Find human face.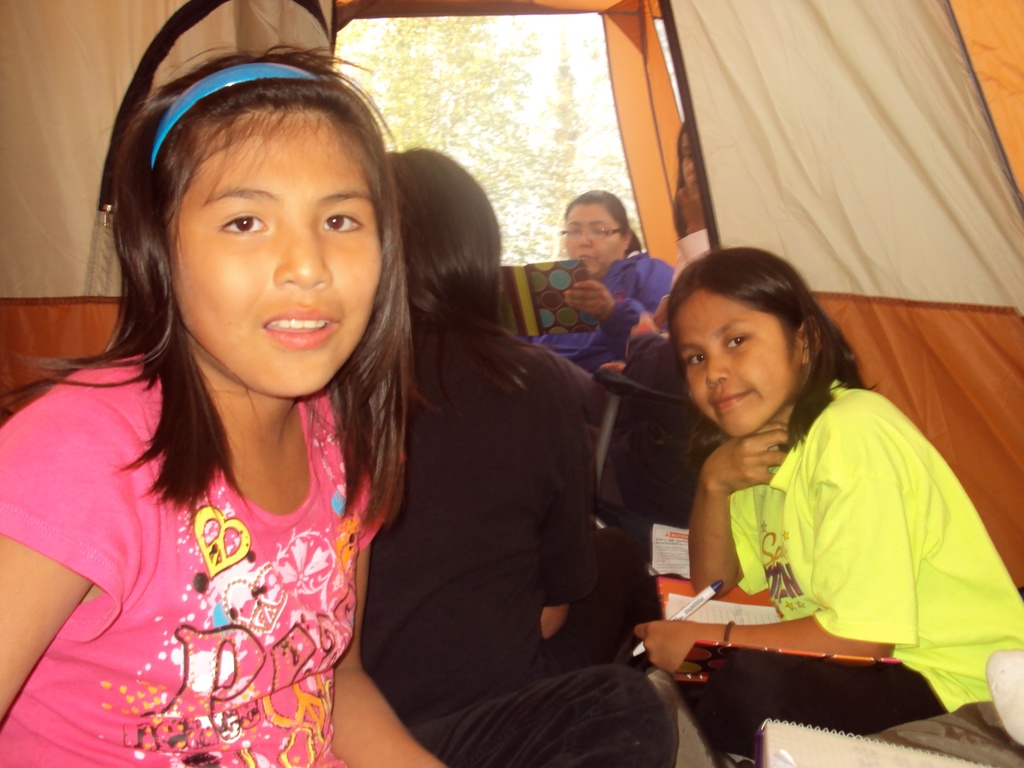
region(566, 207, 622, 273).
